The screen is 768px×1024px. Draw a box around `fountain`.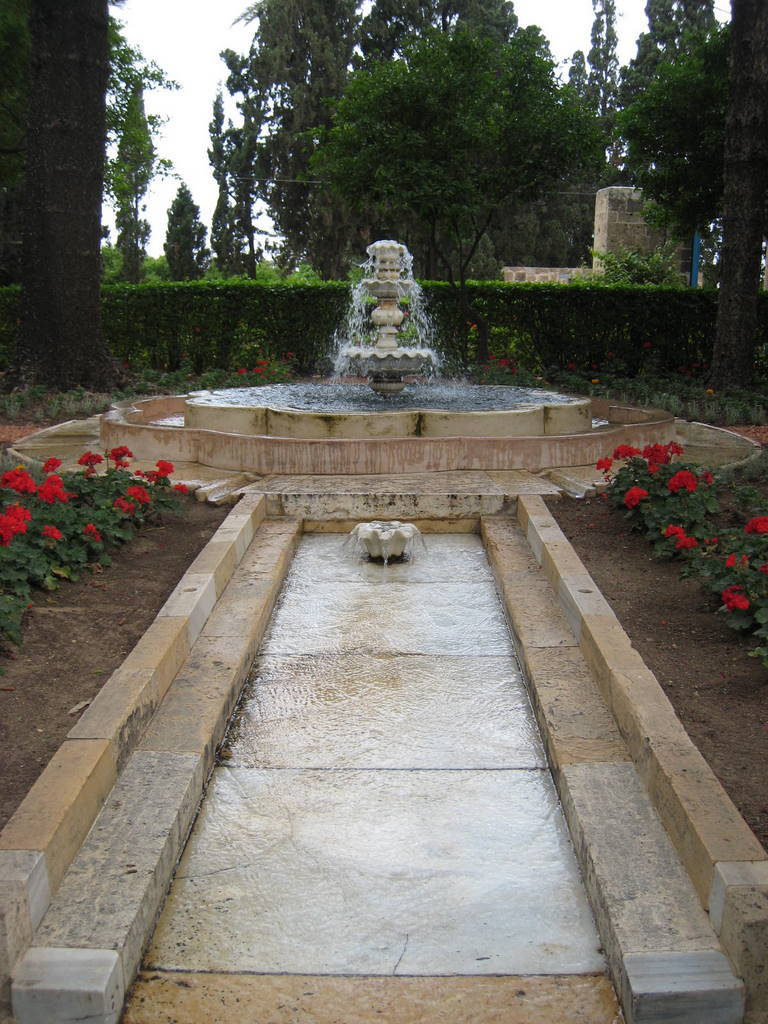
<box>222,224,568,536</box>.
